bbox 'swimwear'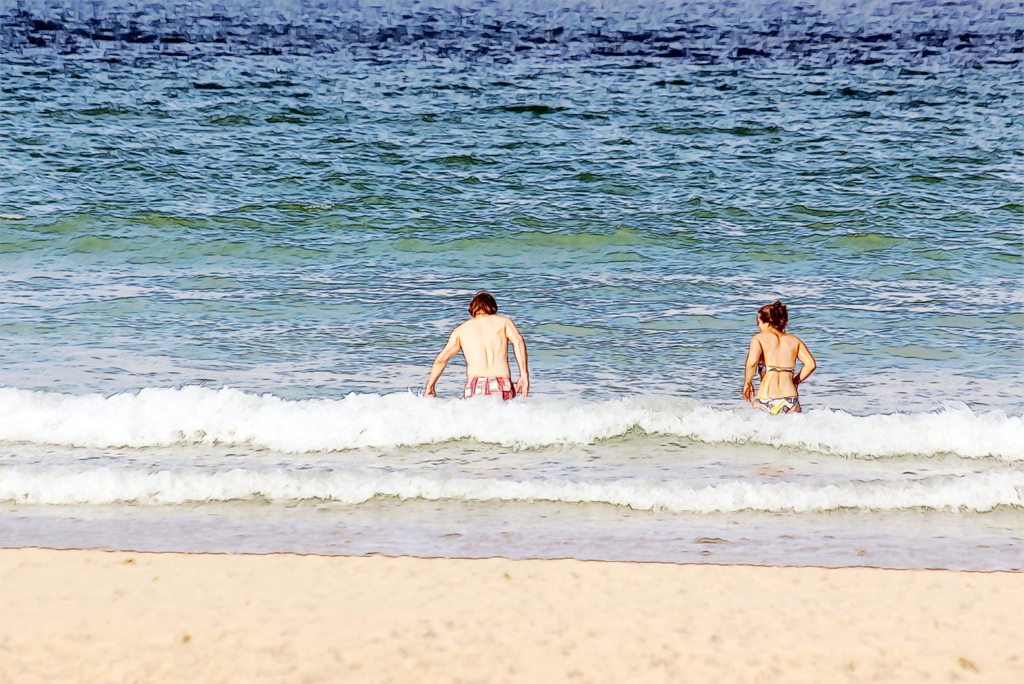
[left=755, top=361, right=797, bottom=379]
